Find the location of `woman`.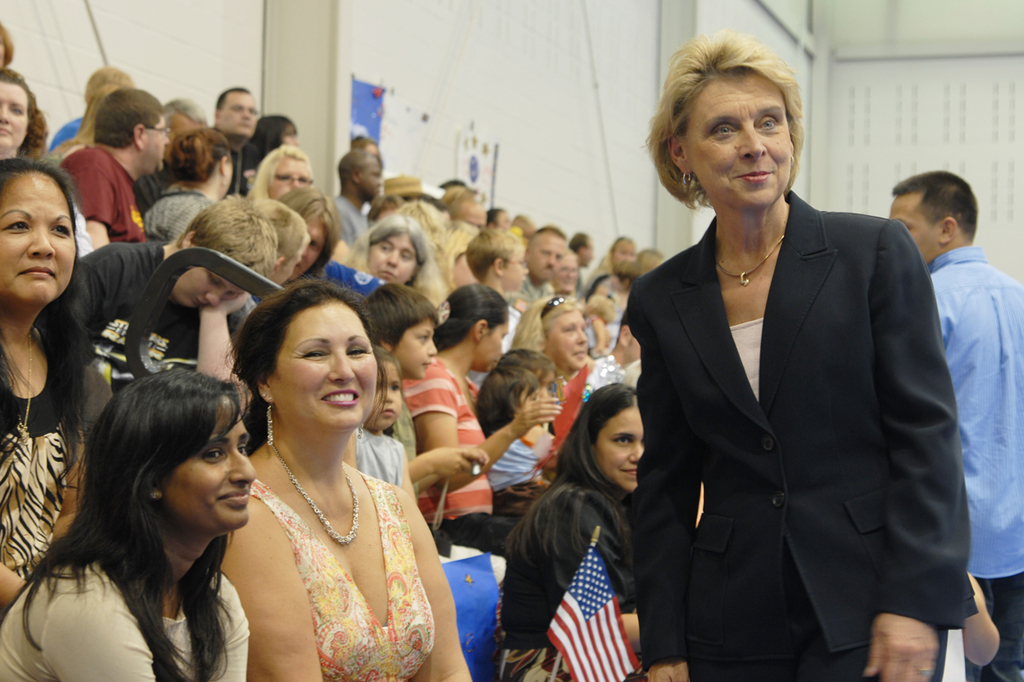
Location: Rect(588, 238, 638, 279).
